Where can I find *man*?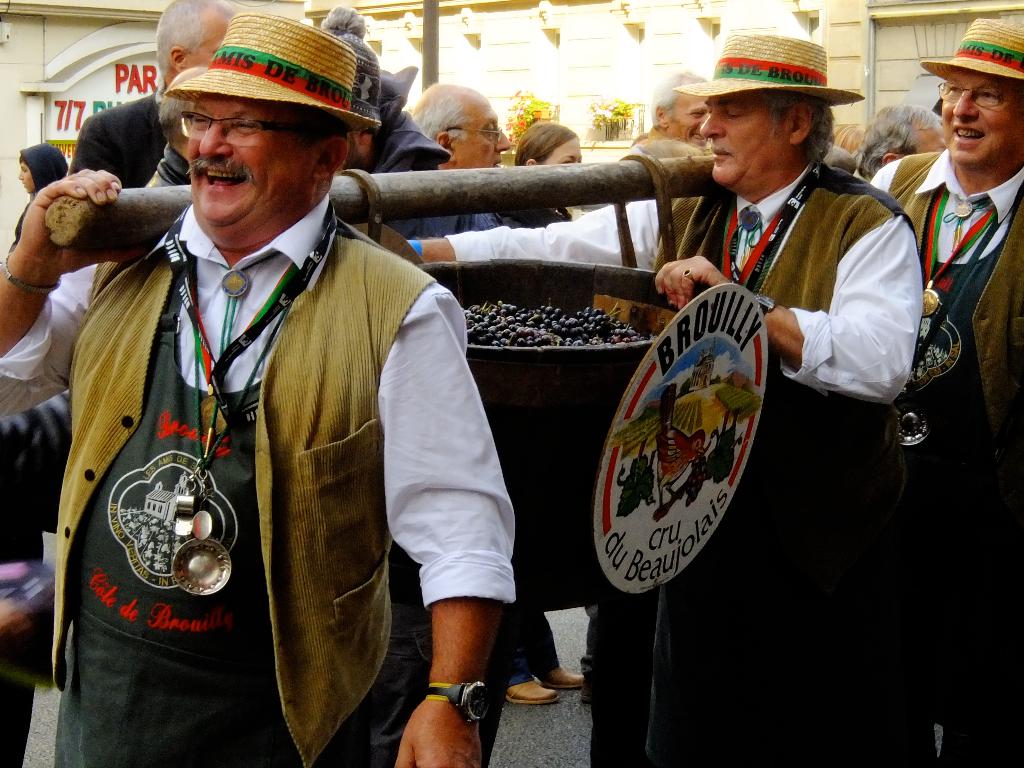
You can find it at region(416, 30, 924, 755).
